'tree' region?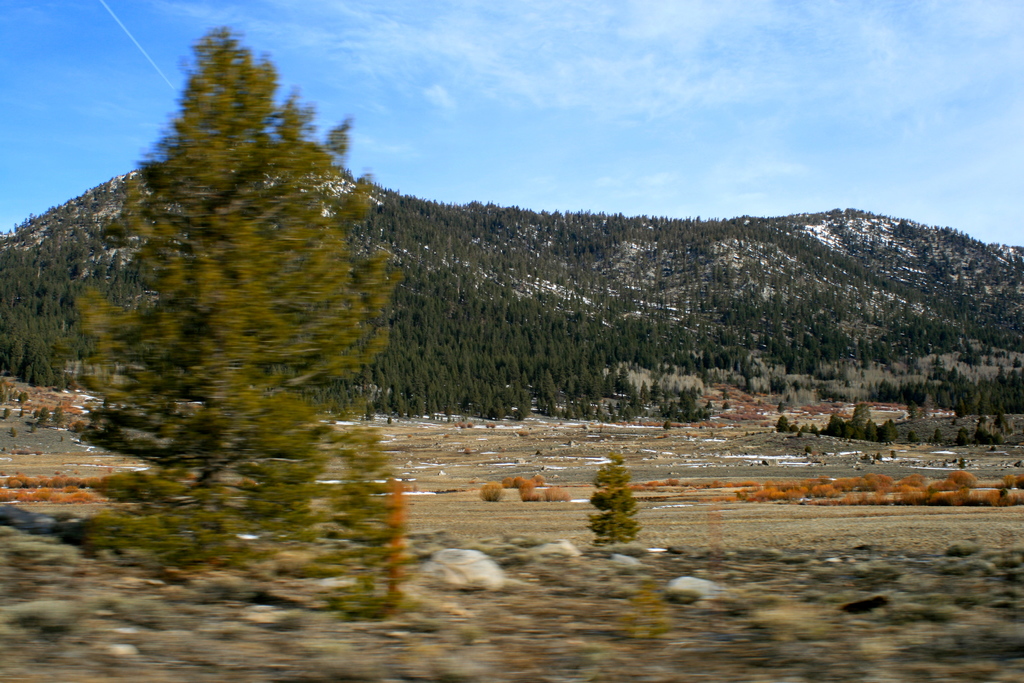
bbox=[54, 42, 404, 513]
